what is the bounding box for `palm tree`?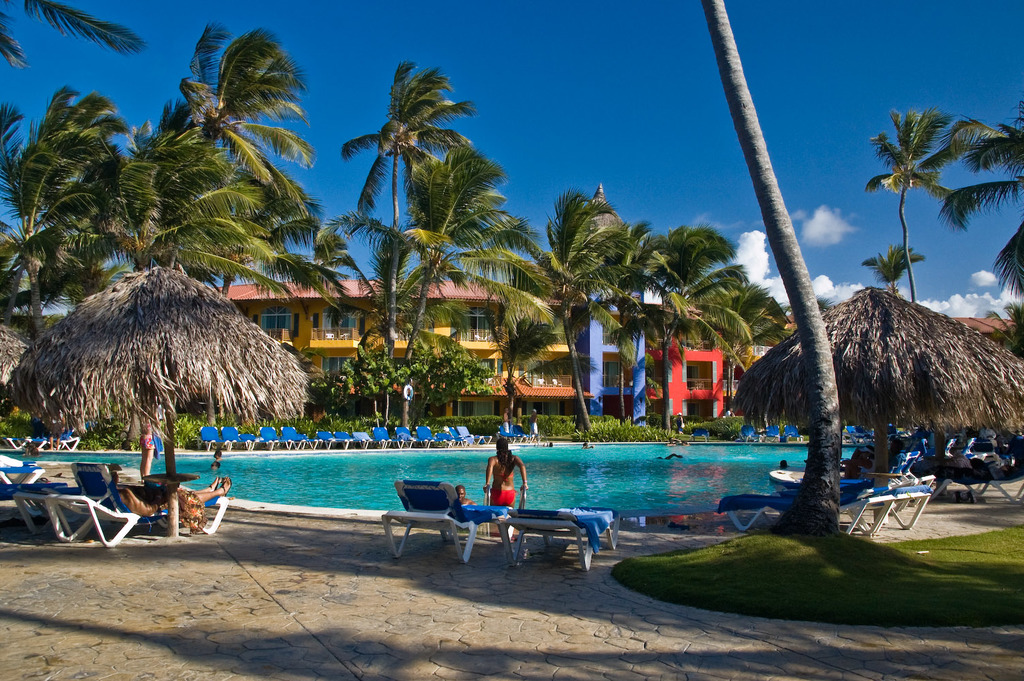
crop(508, 197, 615, 424).
